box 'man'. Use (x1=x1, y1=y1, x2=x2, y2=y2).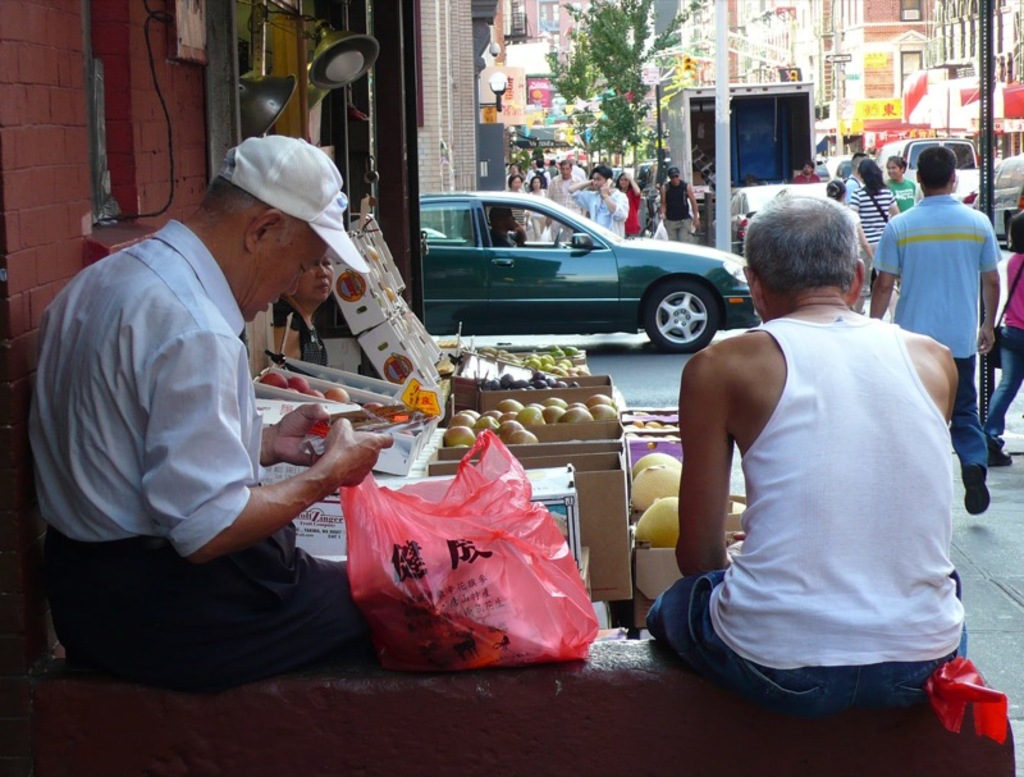
(x1=564, y1=164, x2=632, y2=239).
